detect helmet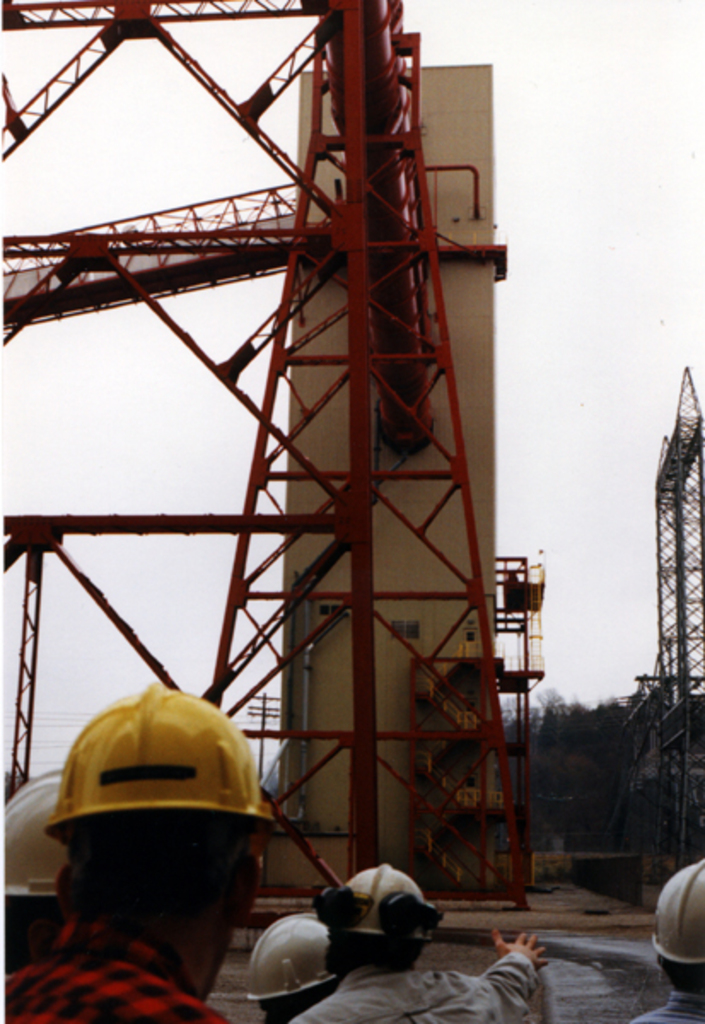
331,865,440,964
